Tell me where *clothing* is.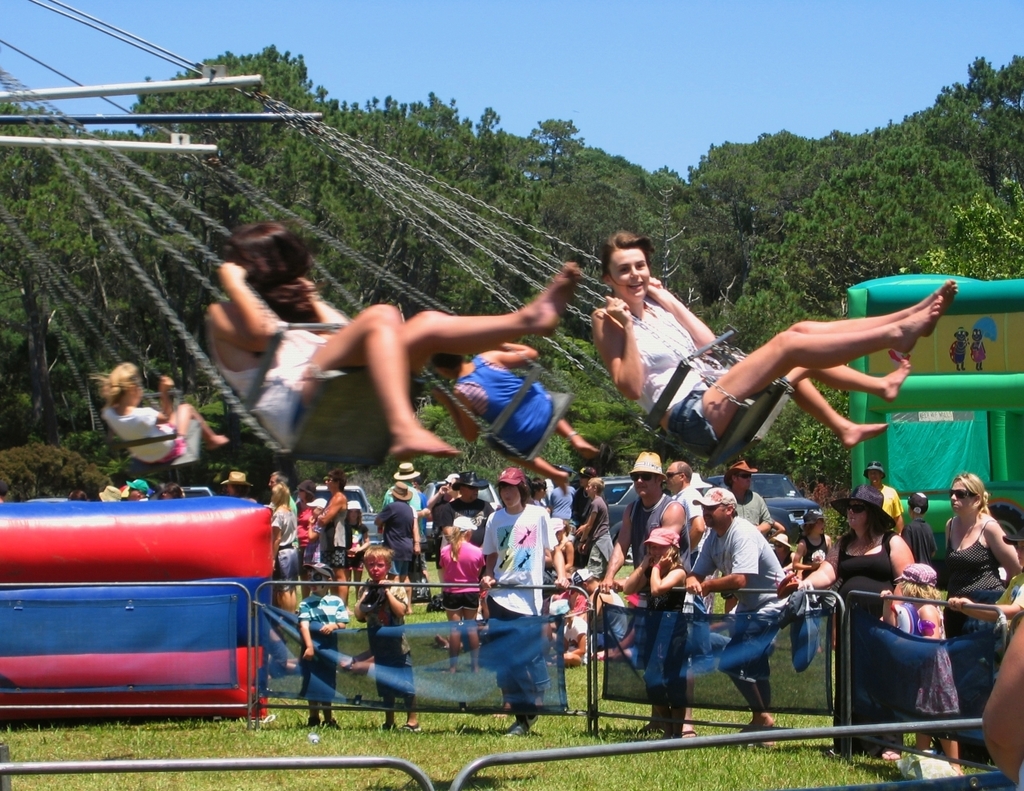
*clothing* is at (895,510,932,559).
